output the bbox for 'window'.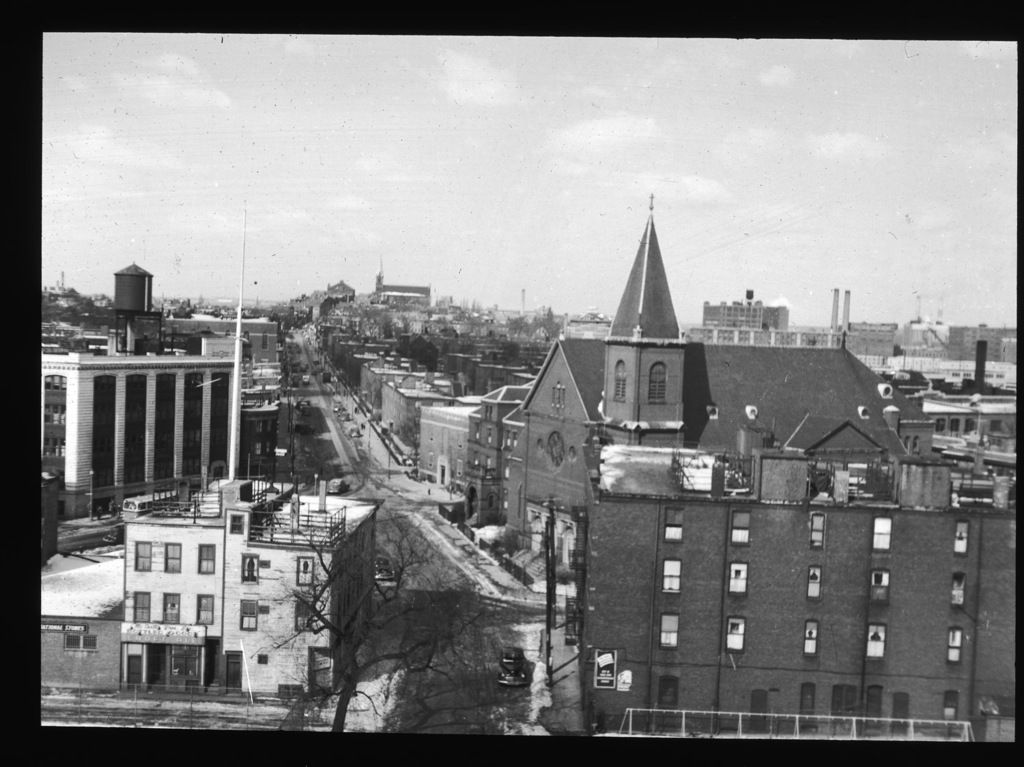
<box>658,678,677,708</box>.
